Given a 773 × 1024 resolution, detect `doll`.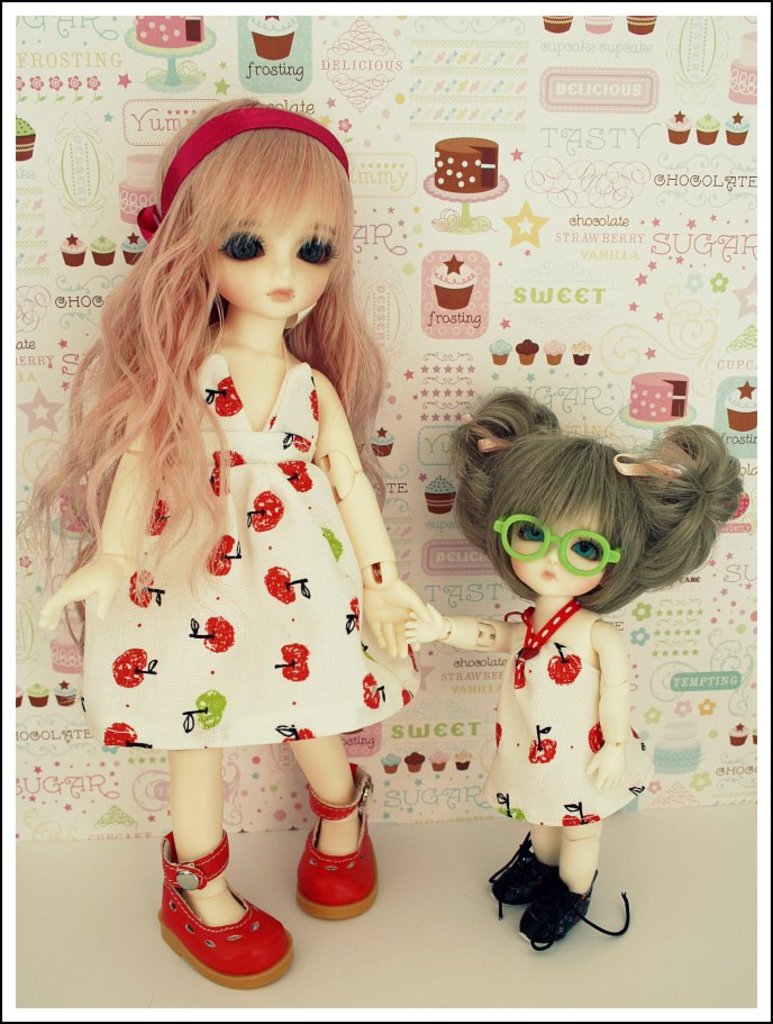
<region>443, 405, 746, 949</region>.
